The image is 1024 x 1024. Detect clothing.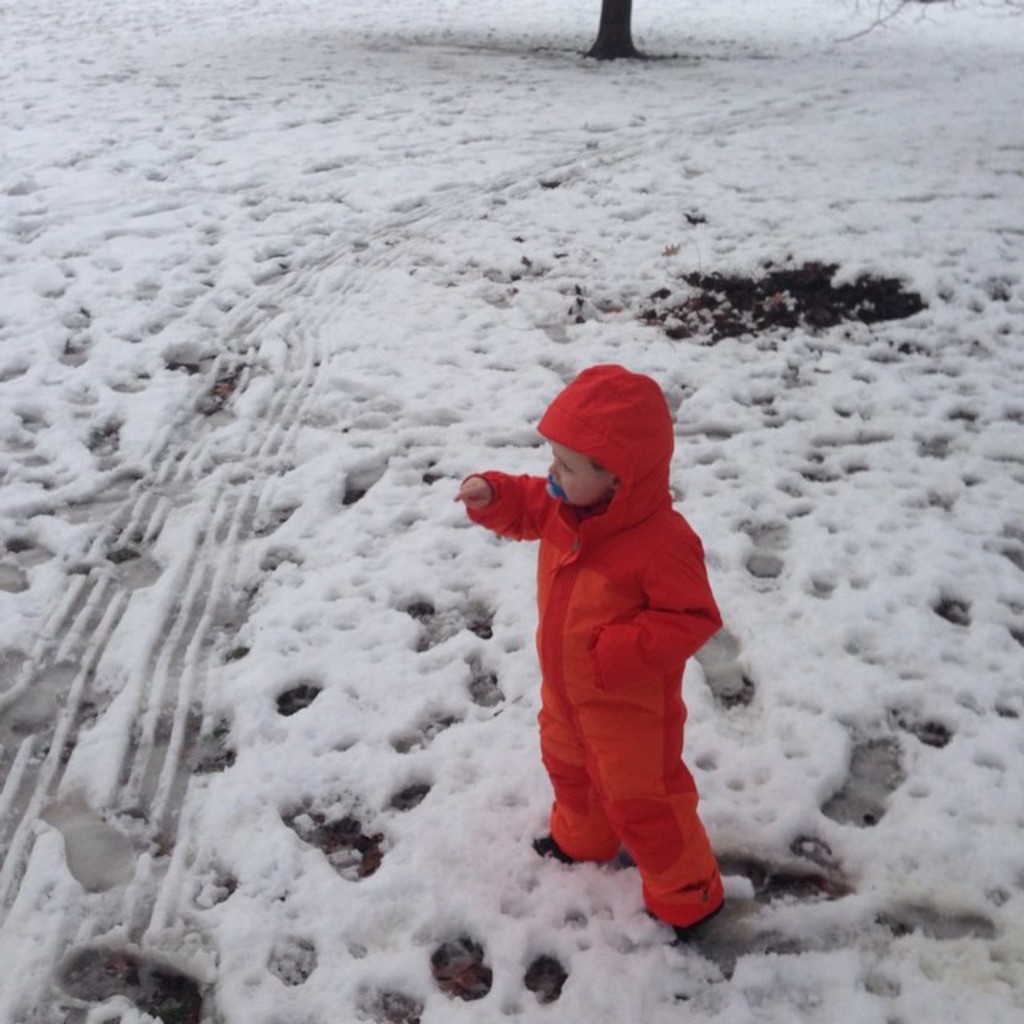
Detection: <bbox>475, 381, 739, 894</bbox>.
